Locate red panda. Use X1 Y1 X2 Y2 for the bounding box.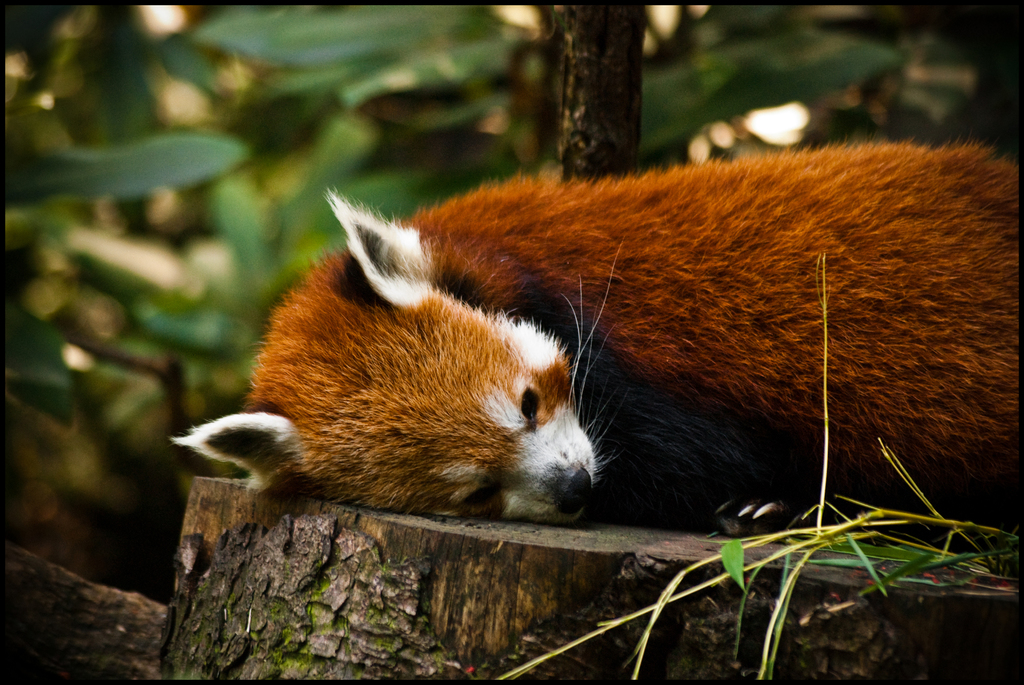
173 145 1023 539.
